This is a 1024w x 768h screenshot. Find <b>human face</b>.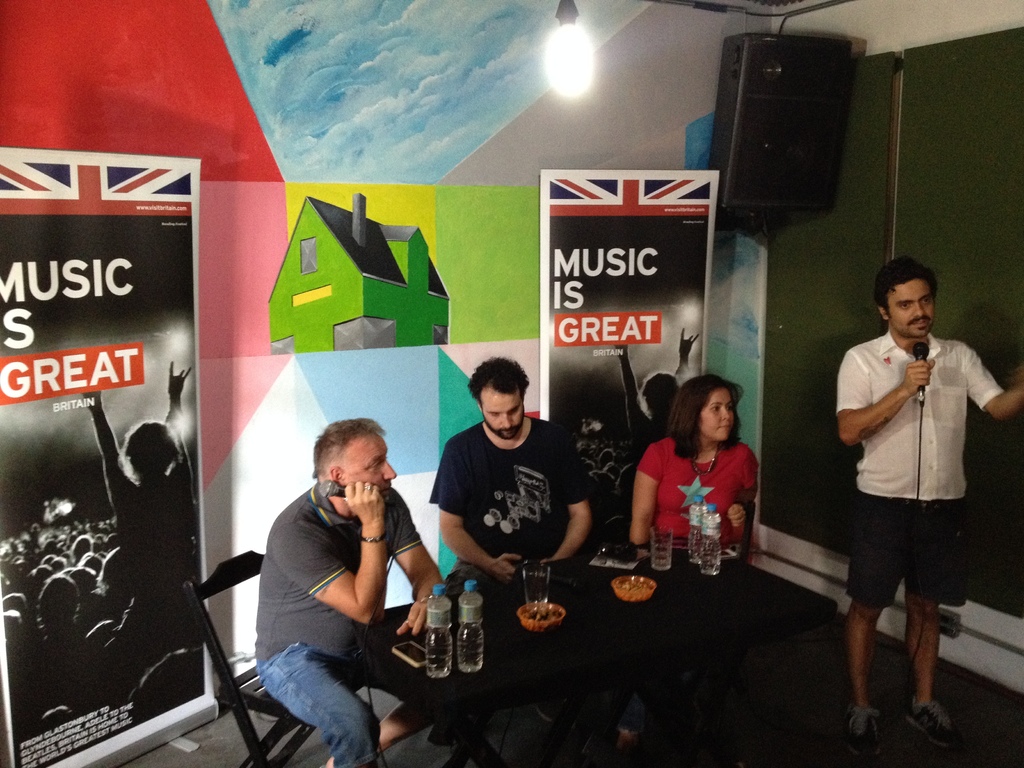
Bounding box: [344,436,397,503].
